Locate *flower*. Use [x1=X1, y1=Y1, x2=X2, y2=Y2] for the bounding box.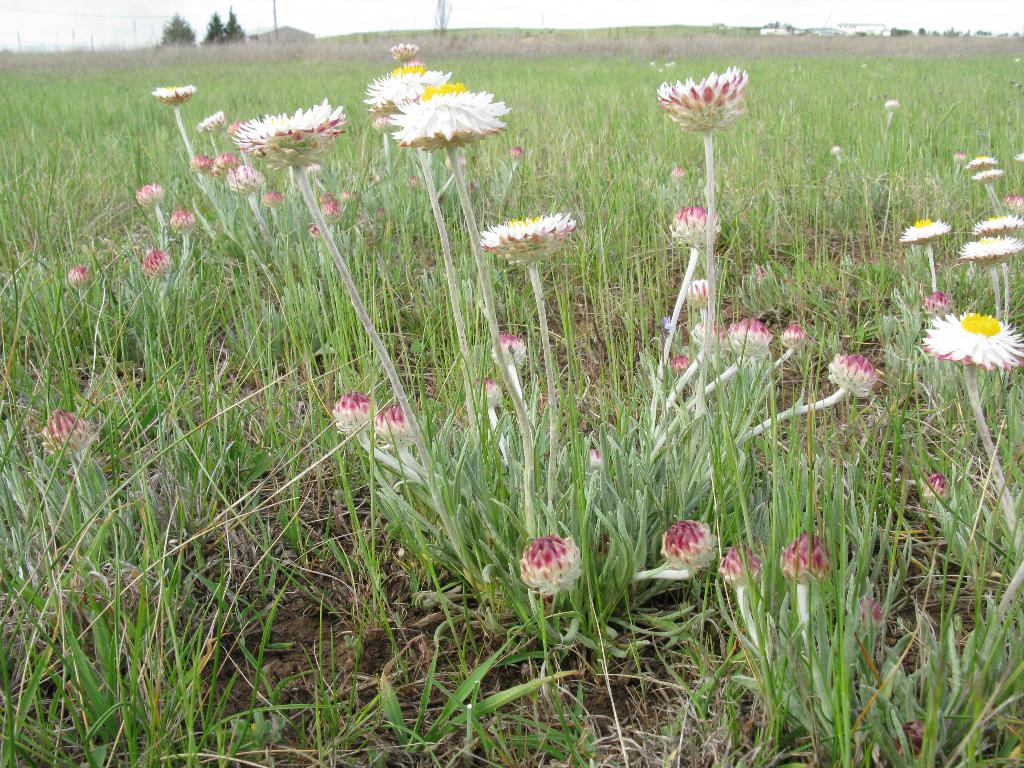
[x1=968, y1=170, x2=1008, y2=183].
